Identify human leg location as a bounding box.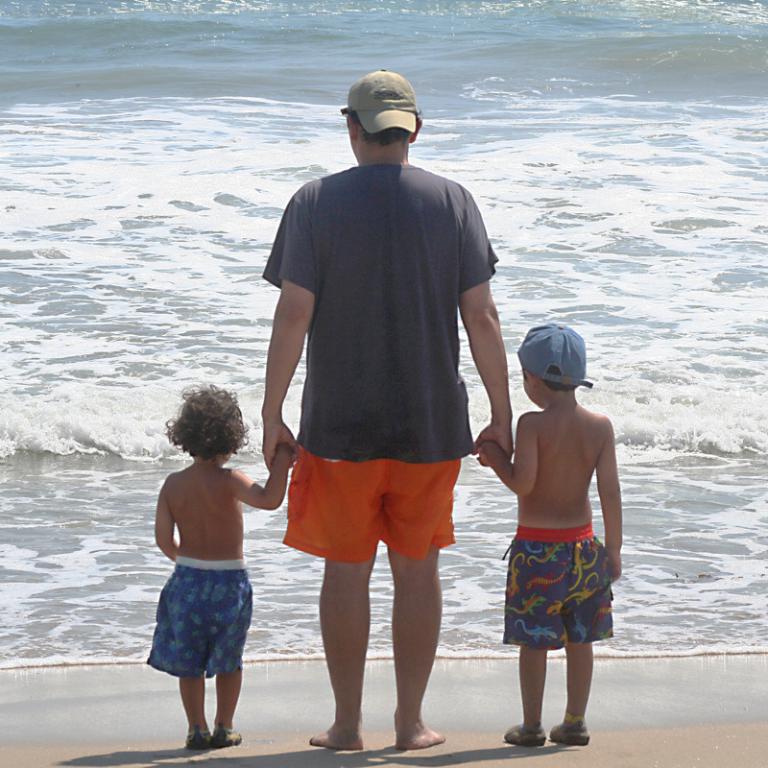
(x1=275, y1=408, x2=376, y2=756).
